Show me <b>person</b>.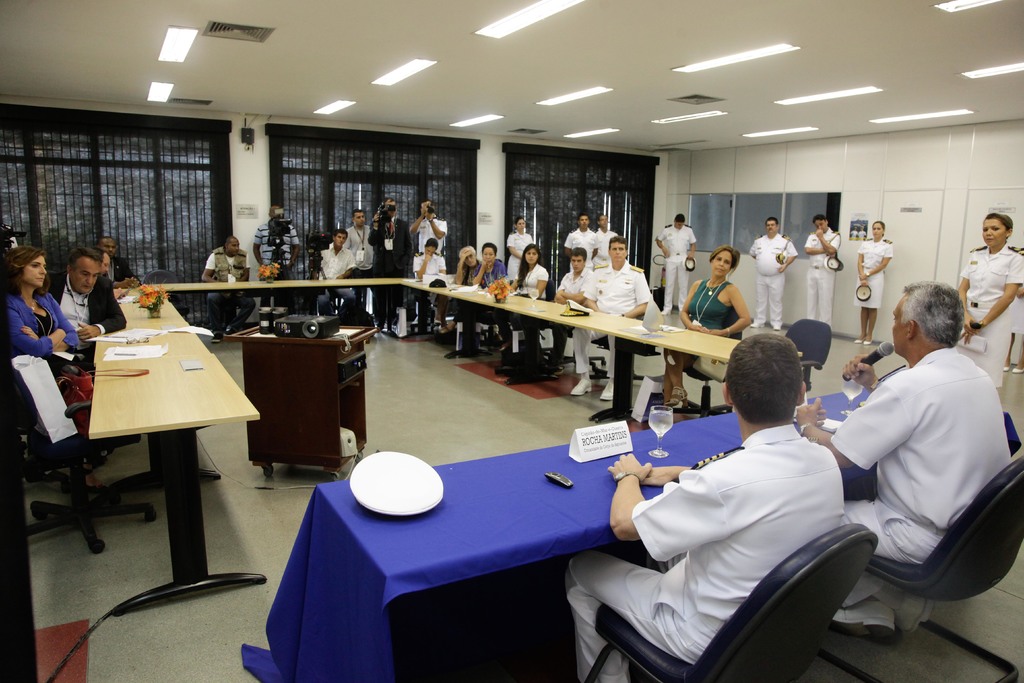
<b>person</b> is here: l=506, t=220, r=536, b=288.
